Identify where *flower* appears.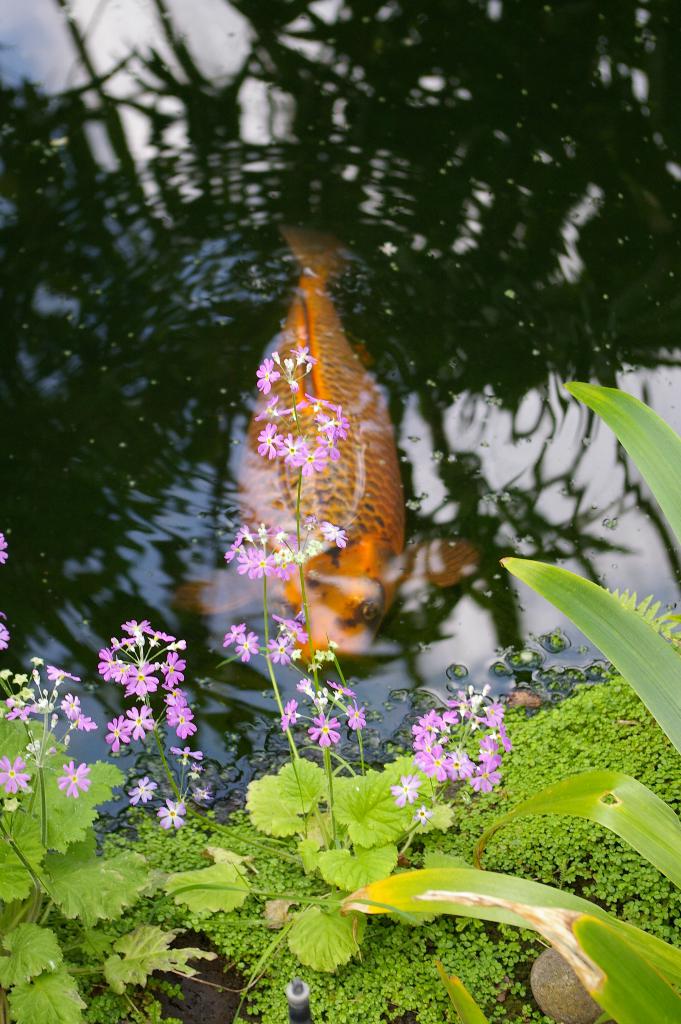
Appears at x1=229, y1=623, x2=308, y2=659.
